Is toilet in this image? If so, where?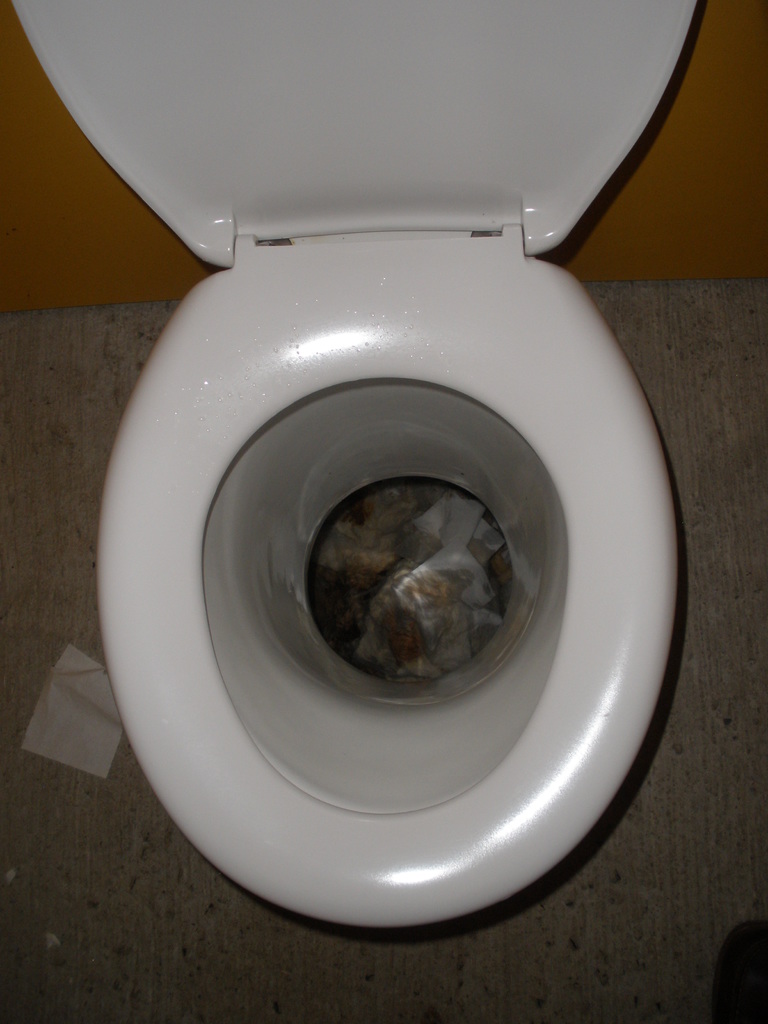
Yes, at <box>31,0,767,908</box>.
